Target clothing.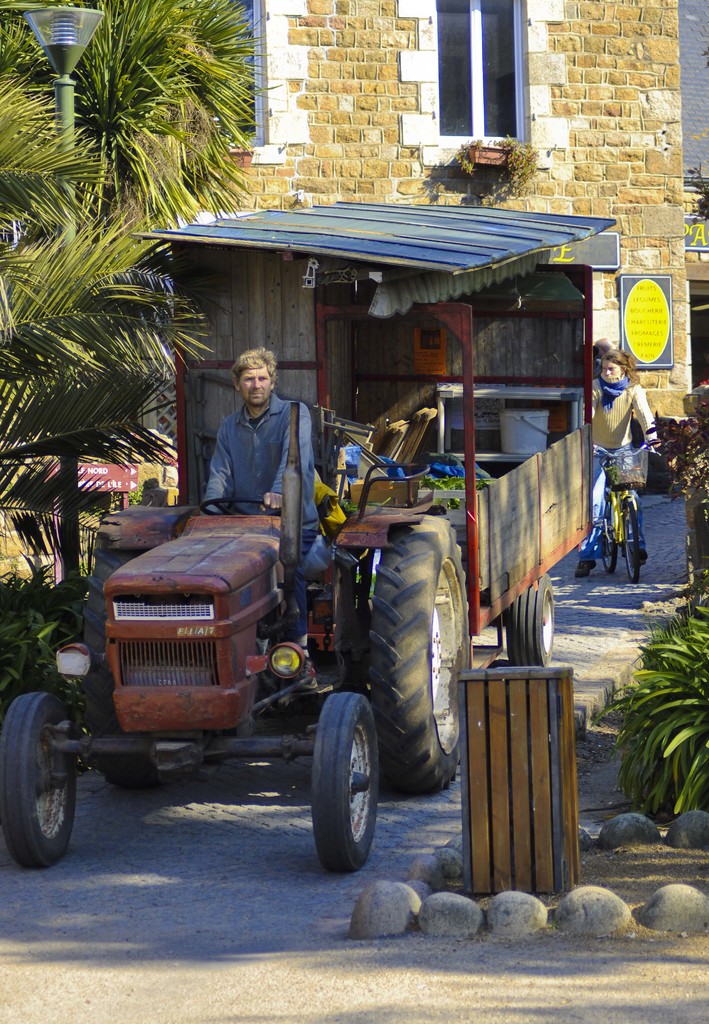
Target region: Rect(580, 372, 637, 559).
